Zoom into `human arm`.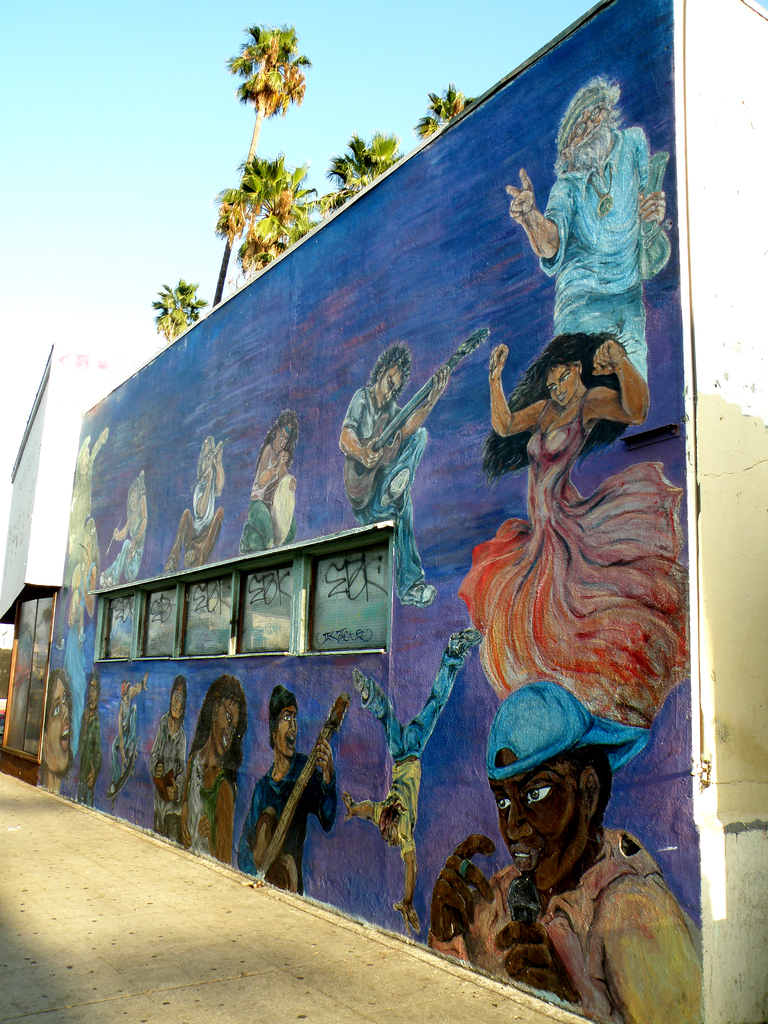
Zoom target: l=86, t=725, r=104, b=792.
